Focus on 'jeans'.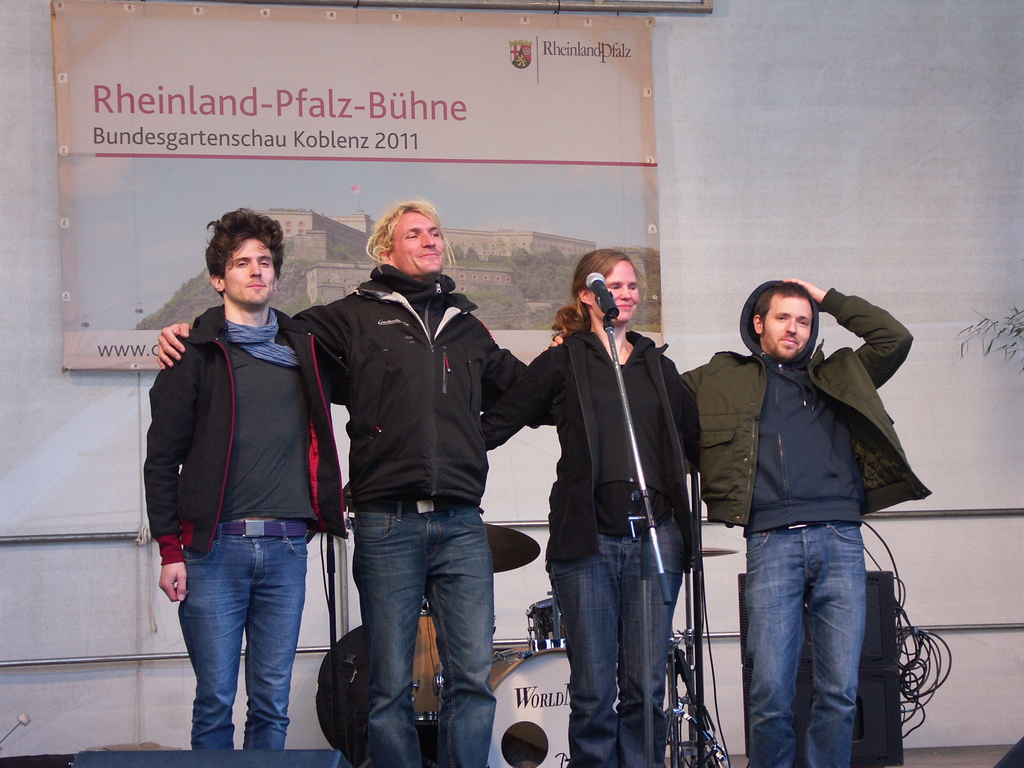
Focused at 178/521/308/750.
